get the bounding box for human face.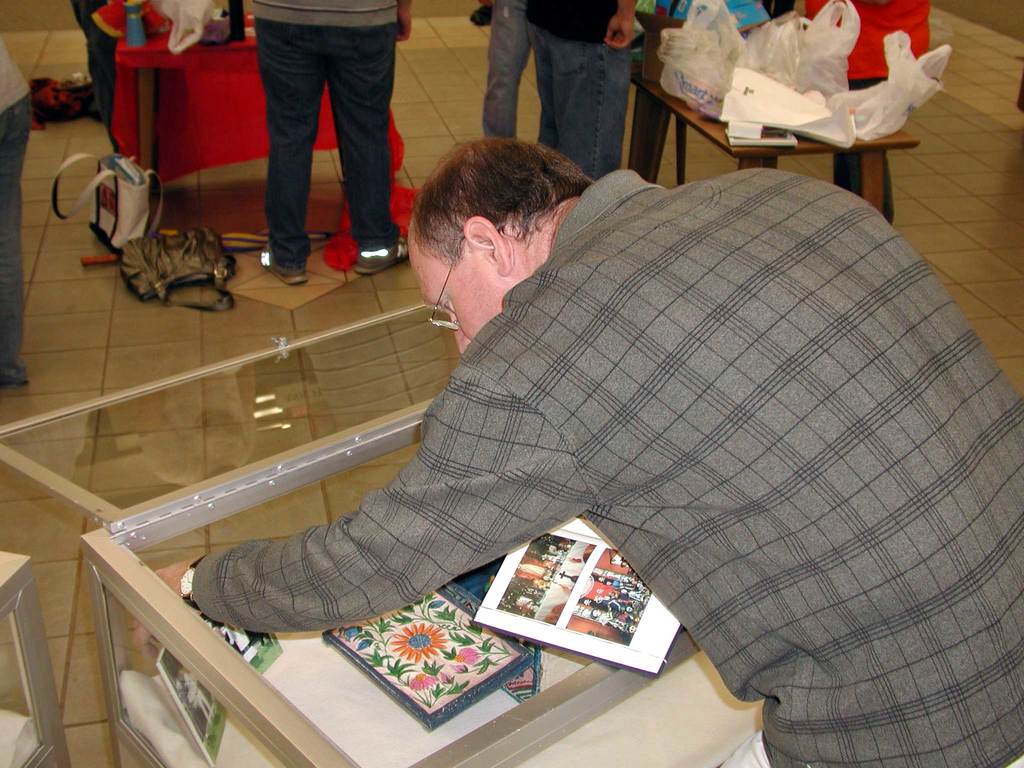
l=407, t=244, r=508, b=352.
